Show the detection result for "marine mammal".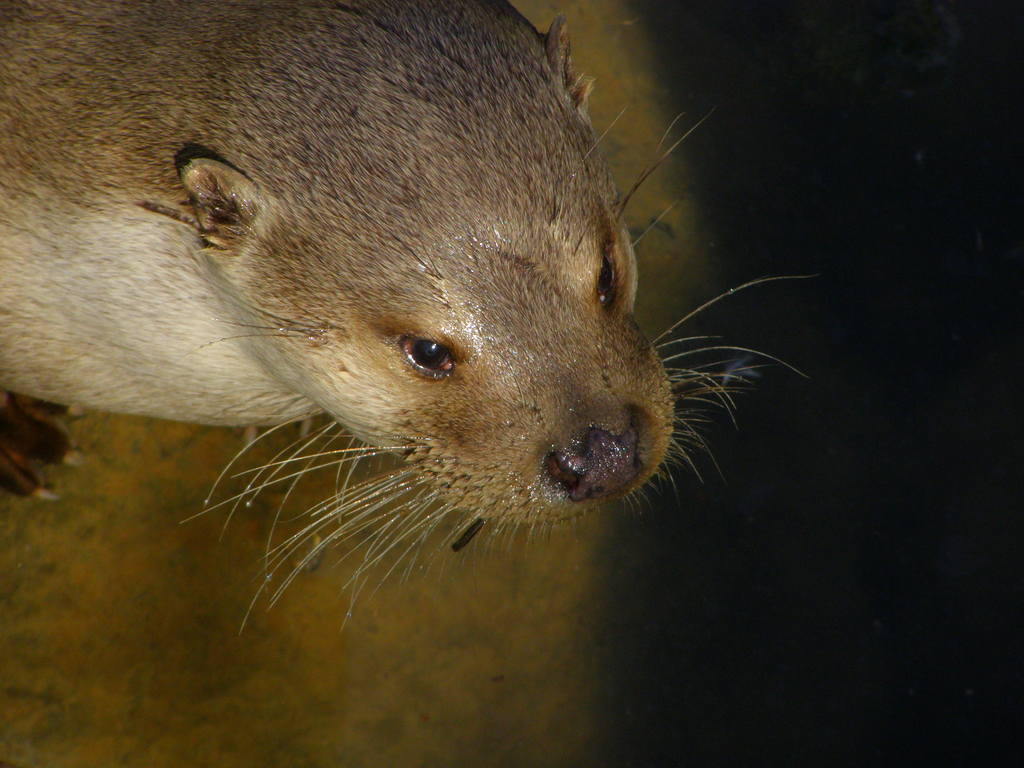
l=64, t=49, r=802, b=639.
